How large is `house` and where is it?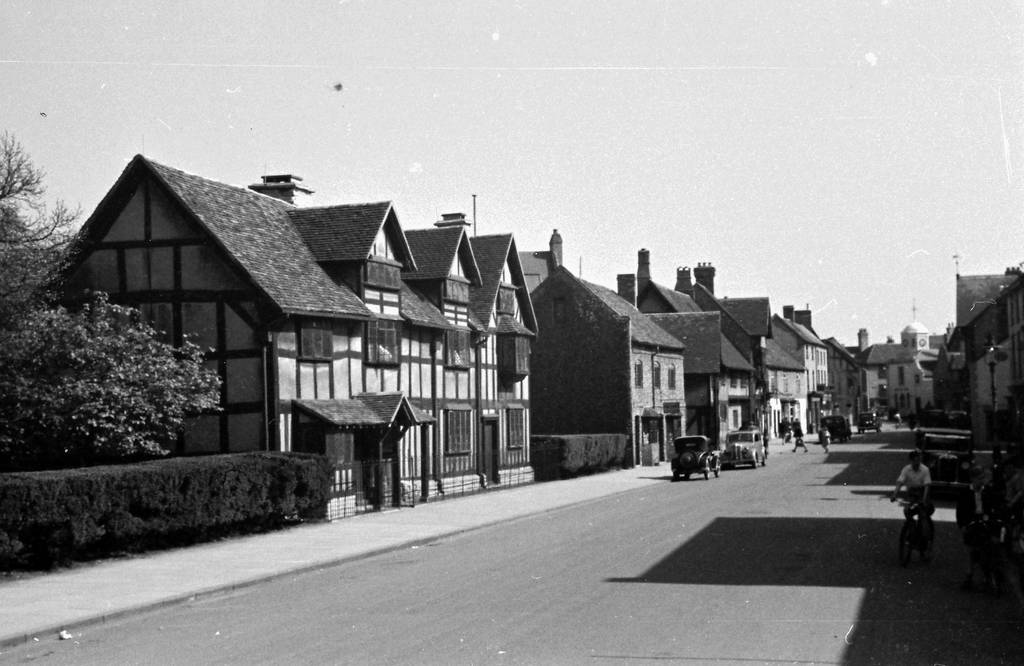
Bounding box: [53,143,563,512].
